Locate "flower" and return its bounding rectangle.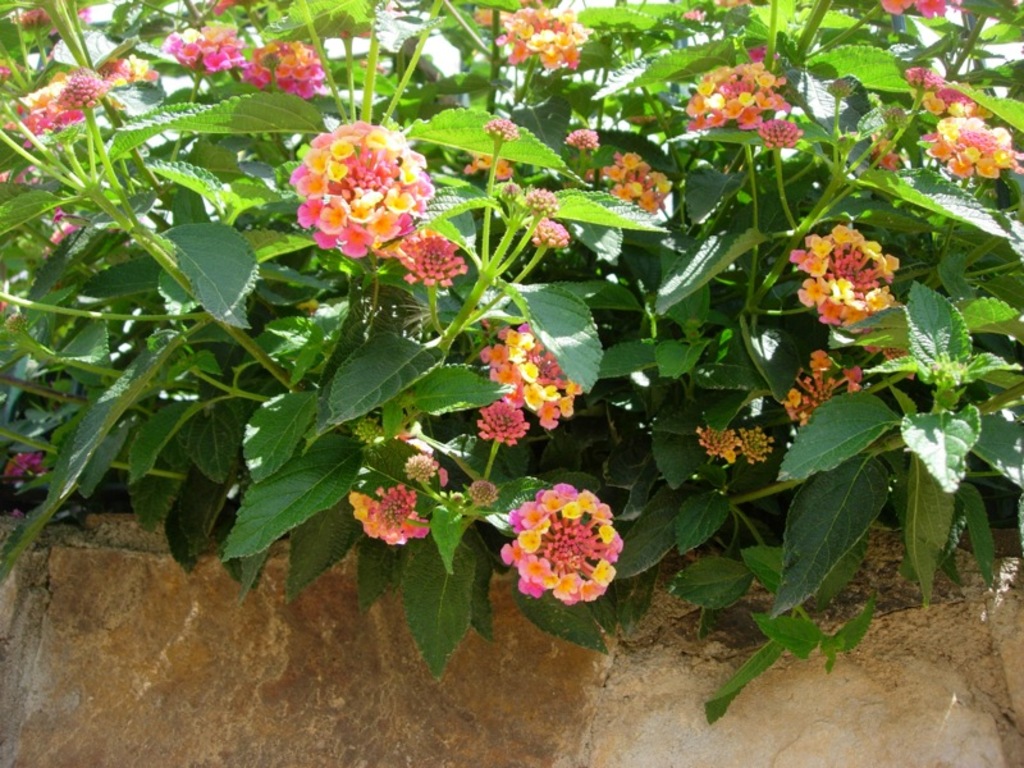
pyautogui.locateOnScreen(77, 4, 99, 27).
